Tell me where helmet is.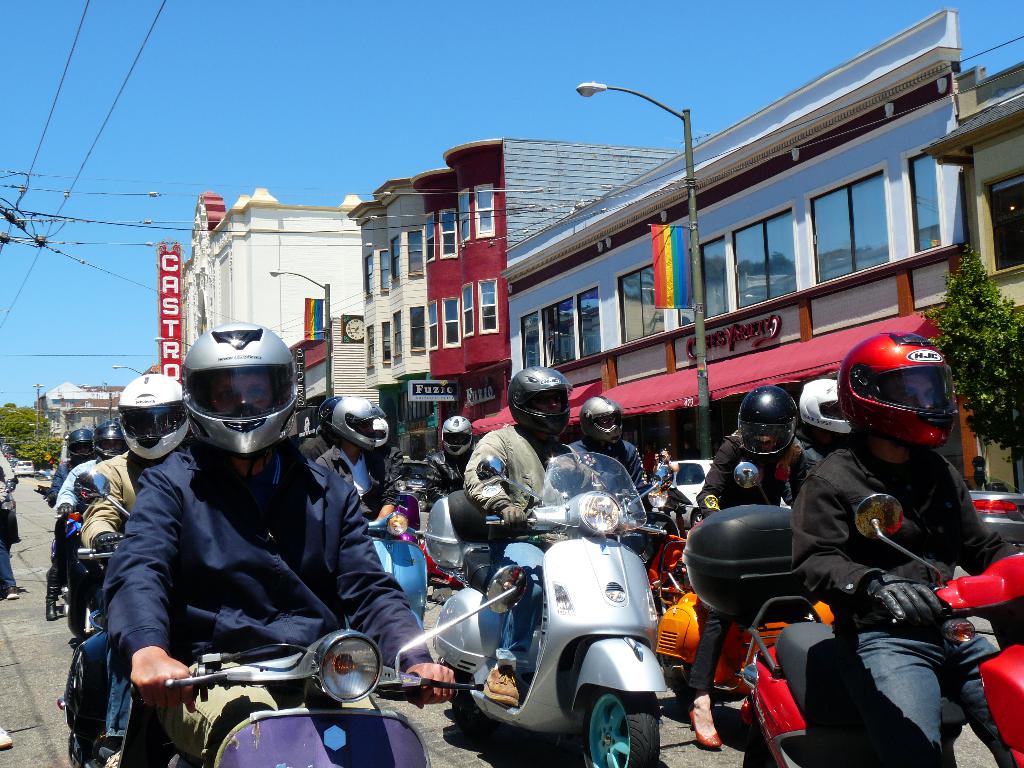
helmet is at bbox=[65, 425, 97, 465].
